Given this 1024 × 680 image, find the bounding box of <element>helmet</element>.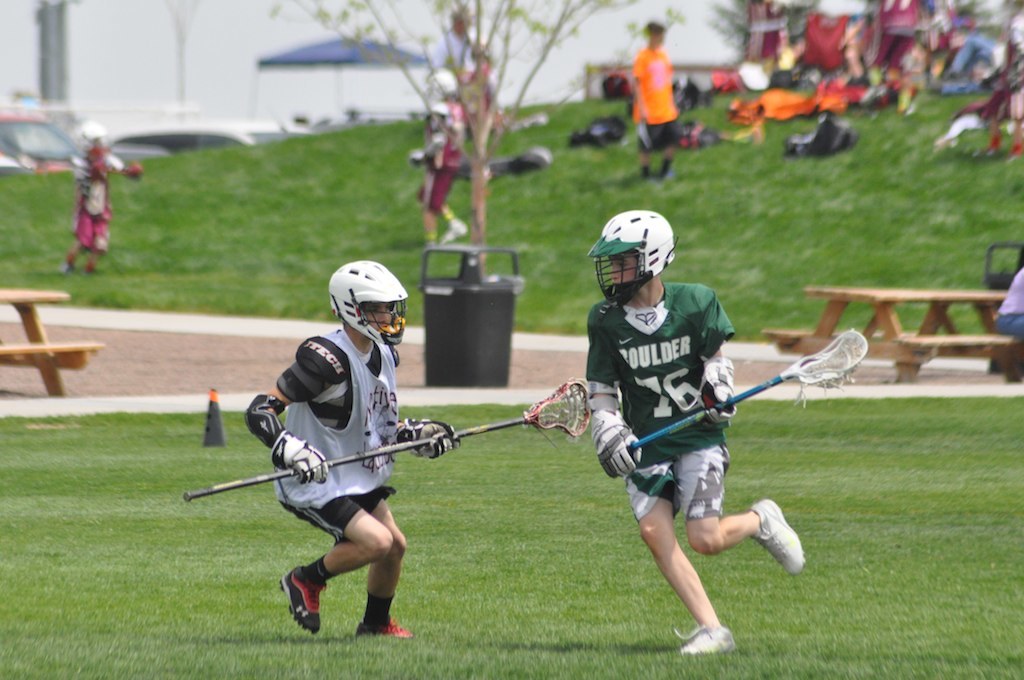
region(77, 114, 103, 150).
